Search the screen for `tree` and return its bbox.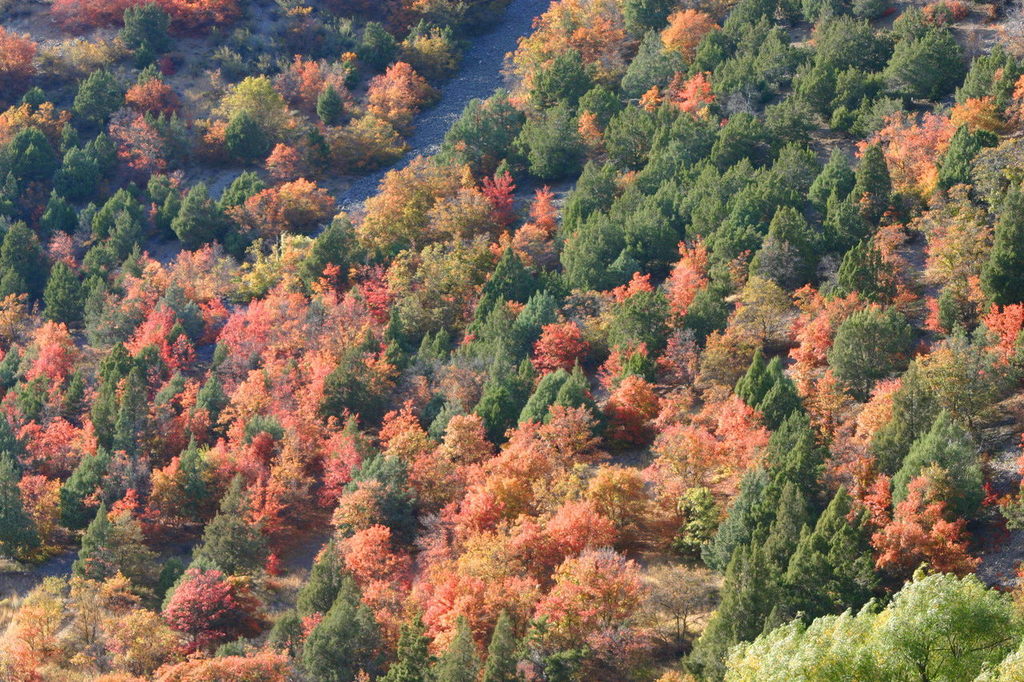
Found: 951:183:969:206.
